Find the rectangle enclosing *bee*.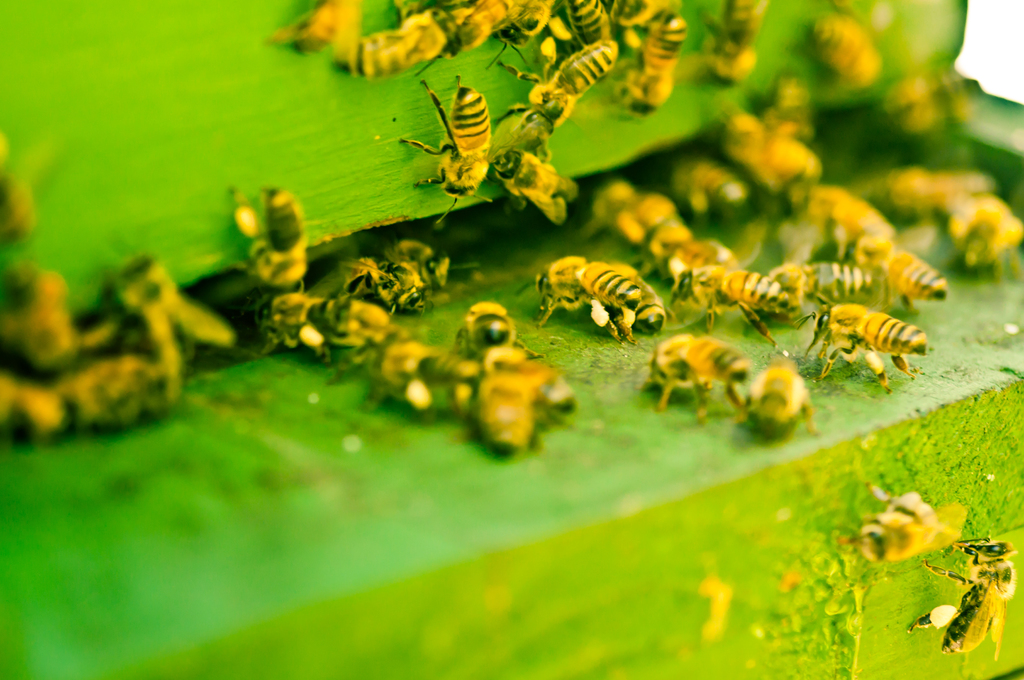
<region>0, 293, 115, 368</region>.
